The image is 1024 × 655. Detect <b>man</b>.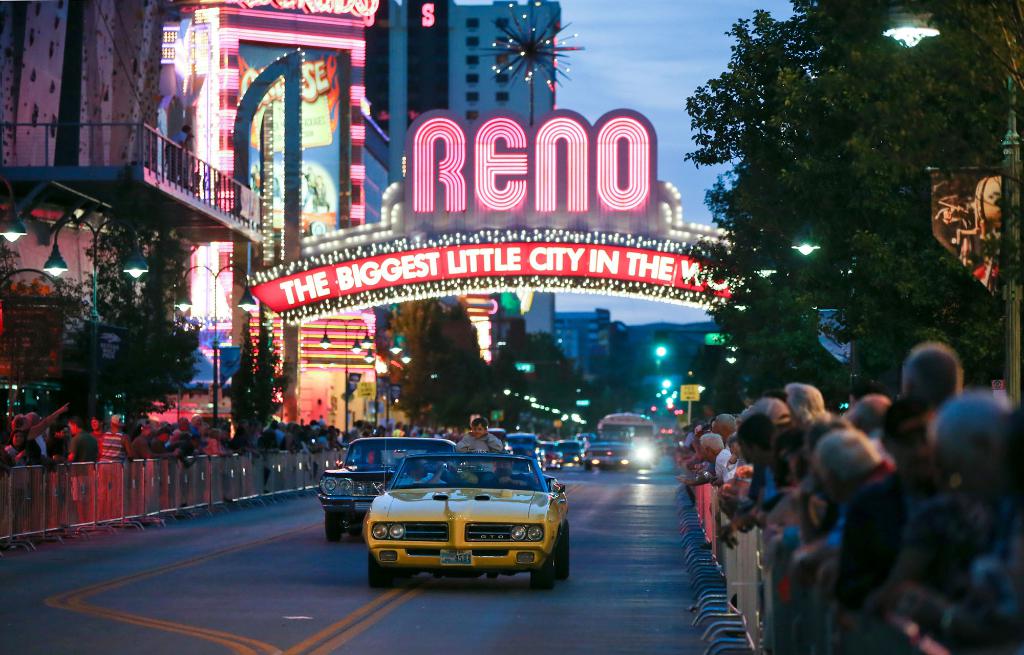
Detection: pyautogui.locateOnScreen(452, 422, 509, 489).
